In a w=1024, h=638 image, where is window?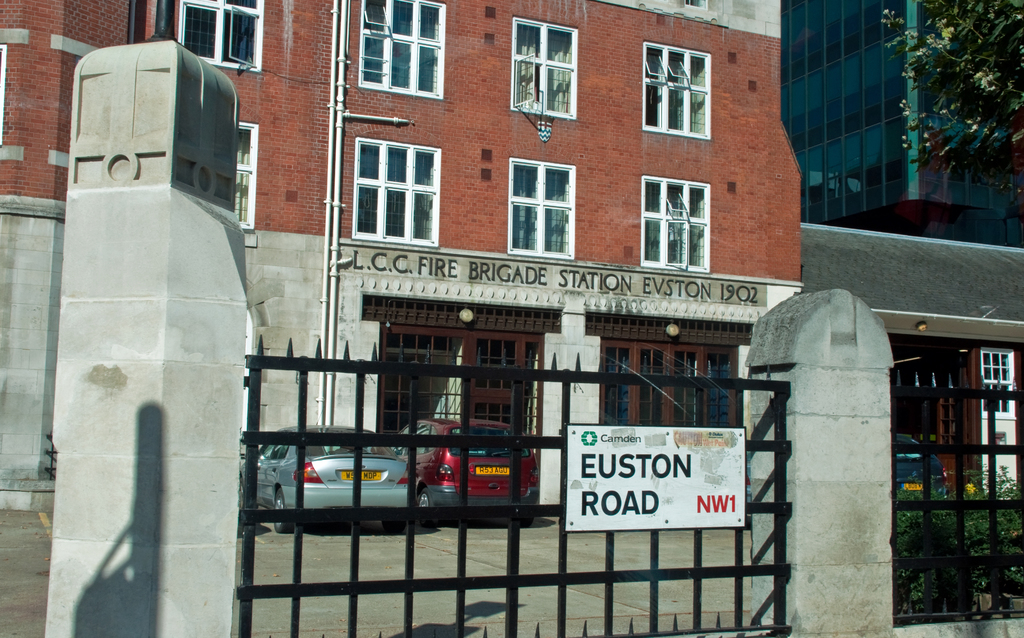
[left=511, top=15, right=580, bottom=114].
